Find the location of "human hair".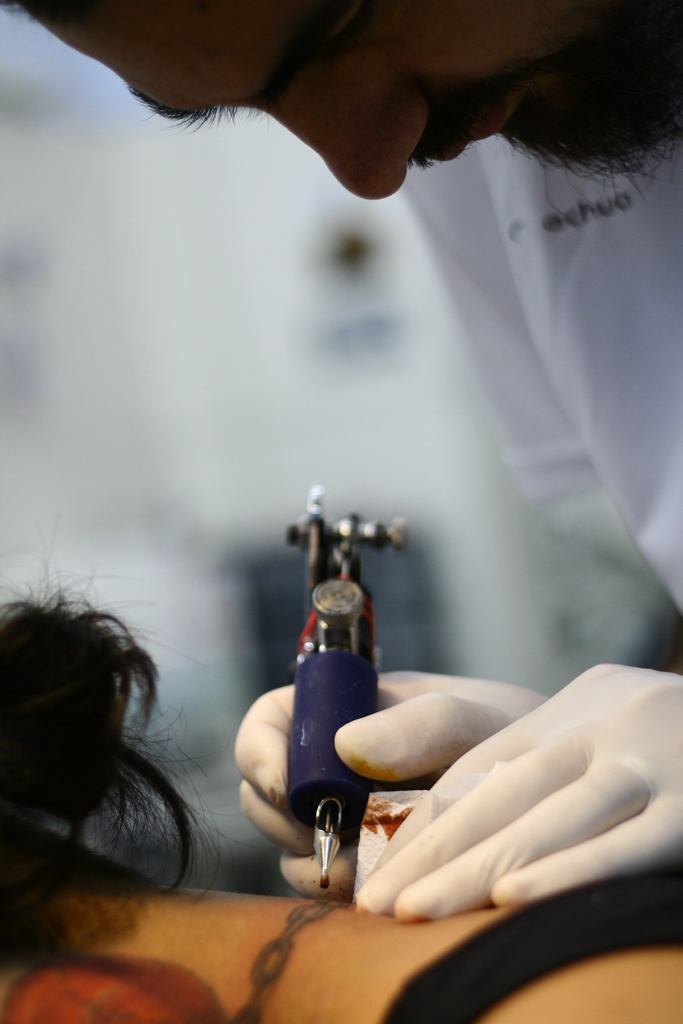
Location: pyautogui.locateOnScreen(1, 561, 211, 907).
